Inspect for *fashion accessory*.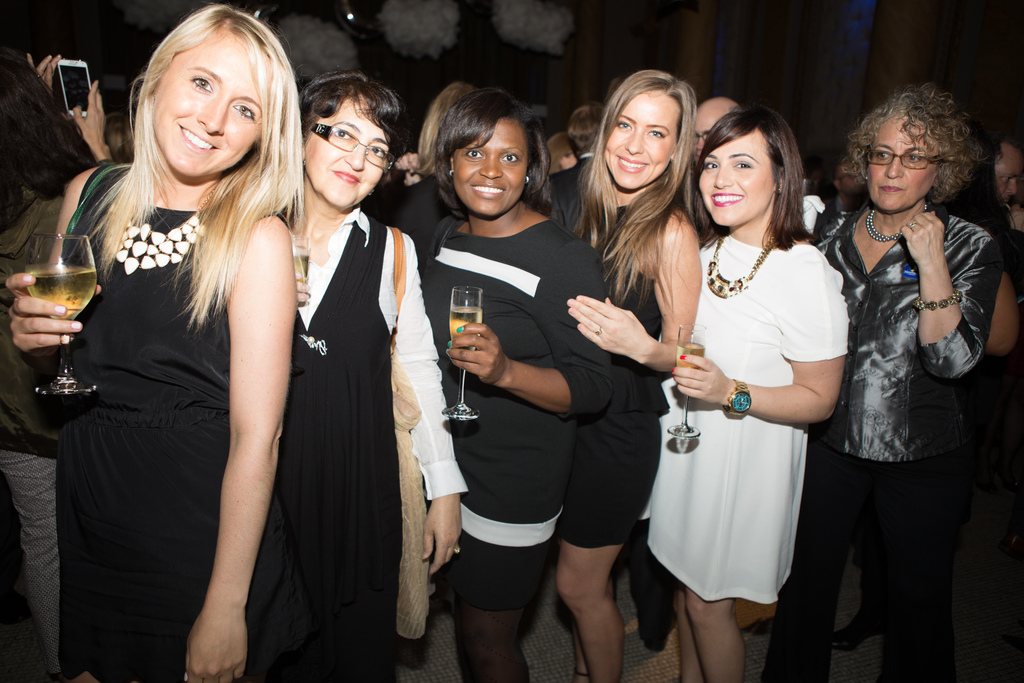
Inspection: (668, 365, 677, 372).
